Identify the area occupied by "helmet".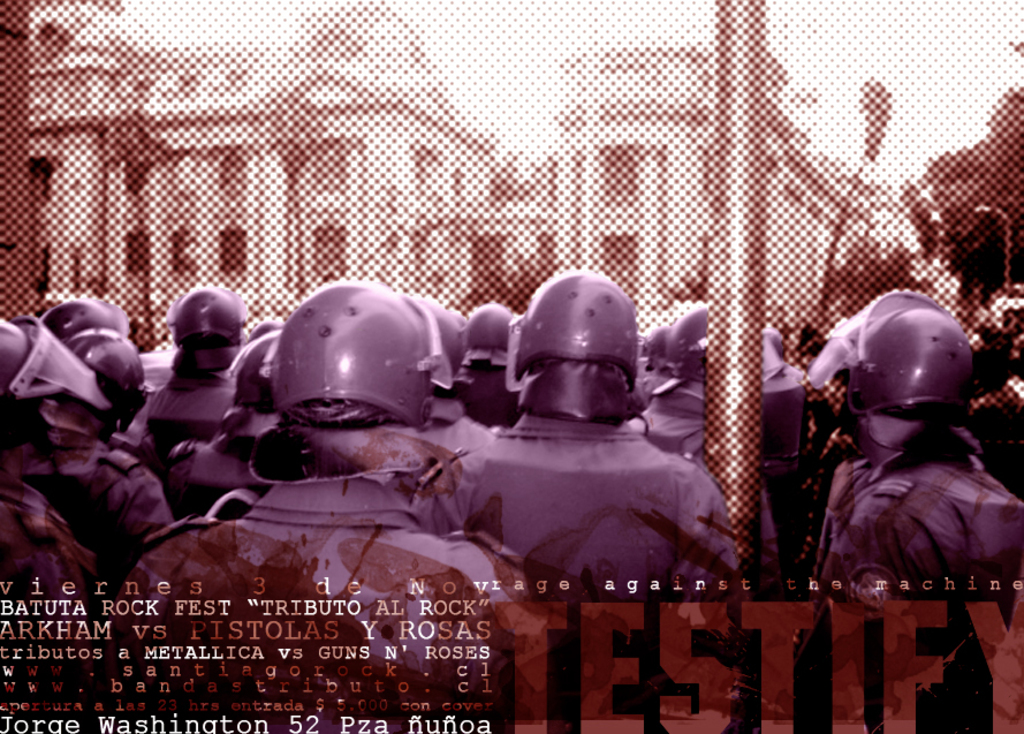
Area: select_region(809, 292, 976, 453).
